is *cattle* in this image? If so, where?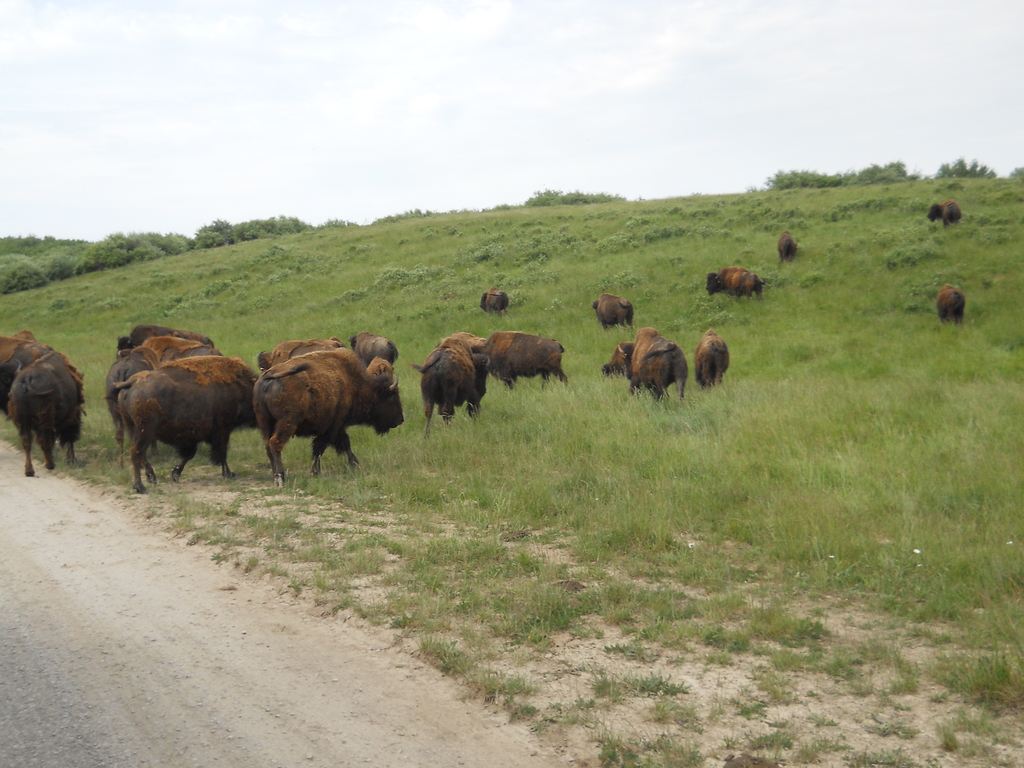
Yes, at (588, 292, 634, 328).
